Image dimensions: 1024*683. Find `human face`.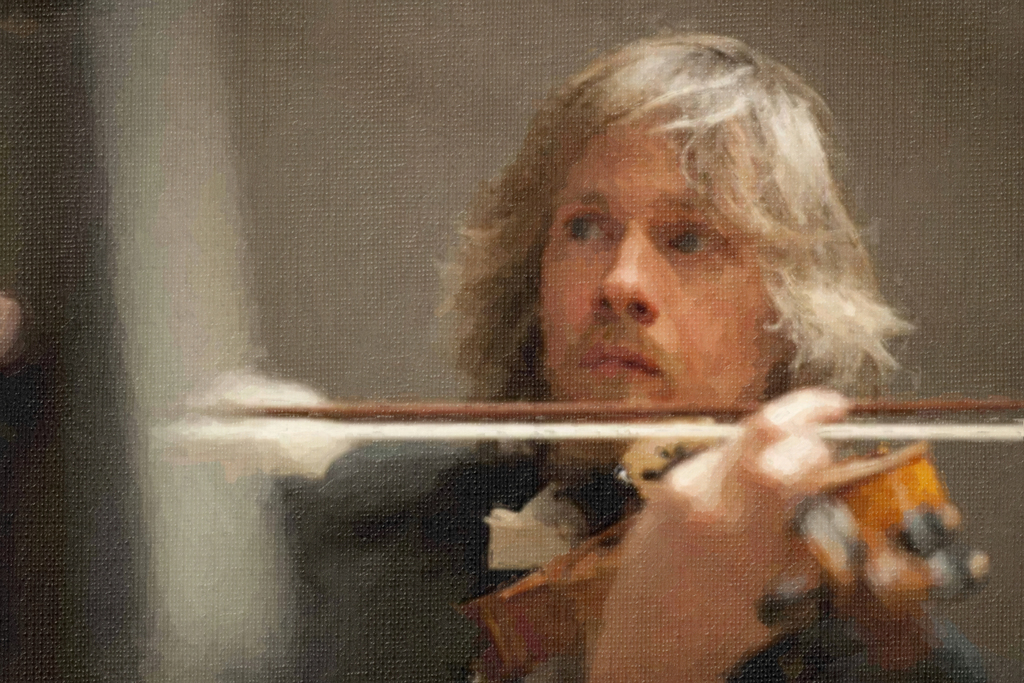
box=[532, 134, 773, 432].
